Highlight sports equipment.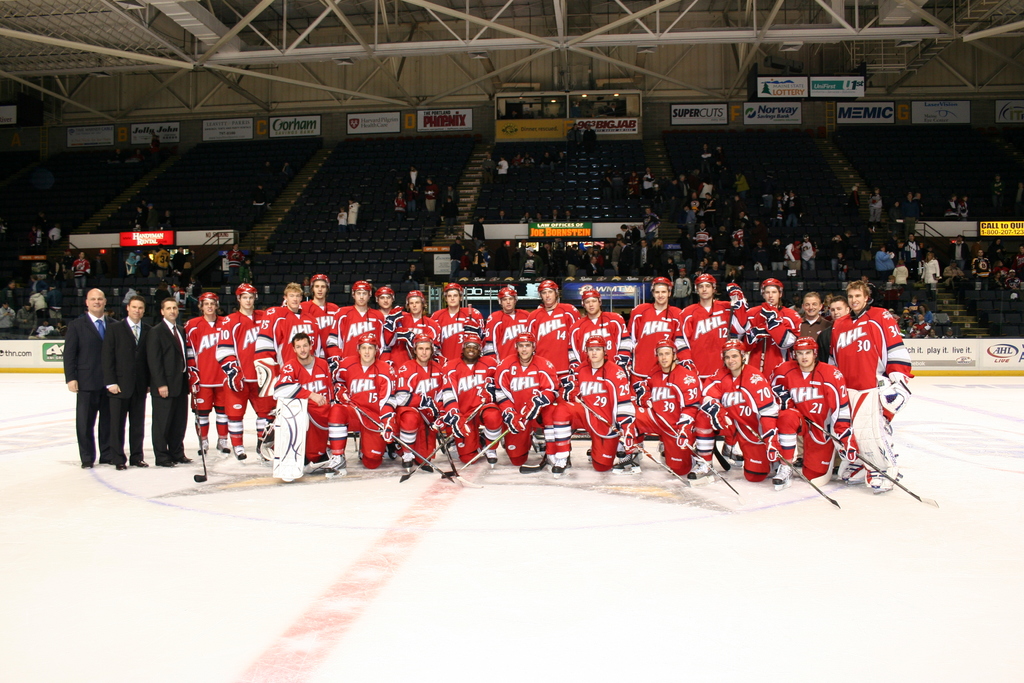
Highlighted region: [left=412, top=334, right=431, bottom=345].
